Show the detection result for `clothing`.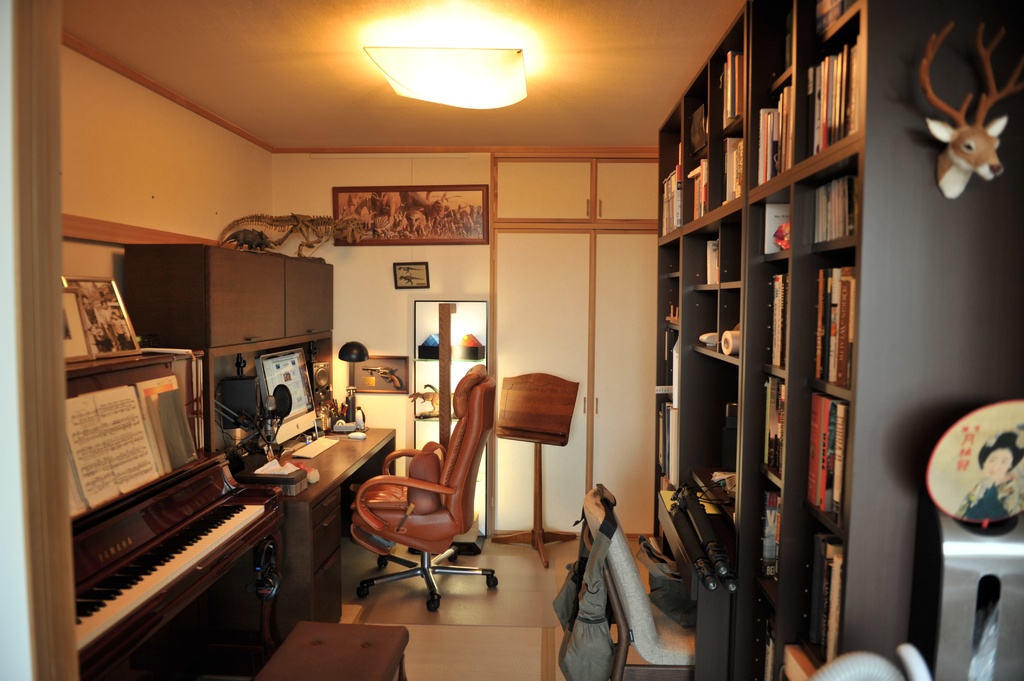
bbox(941, 472, 1023, 522).
